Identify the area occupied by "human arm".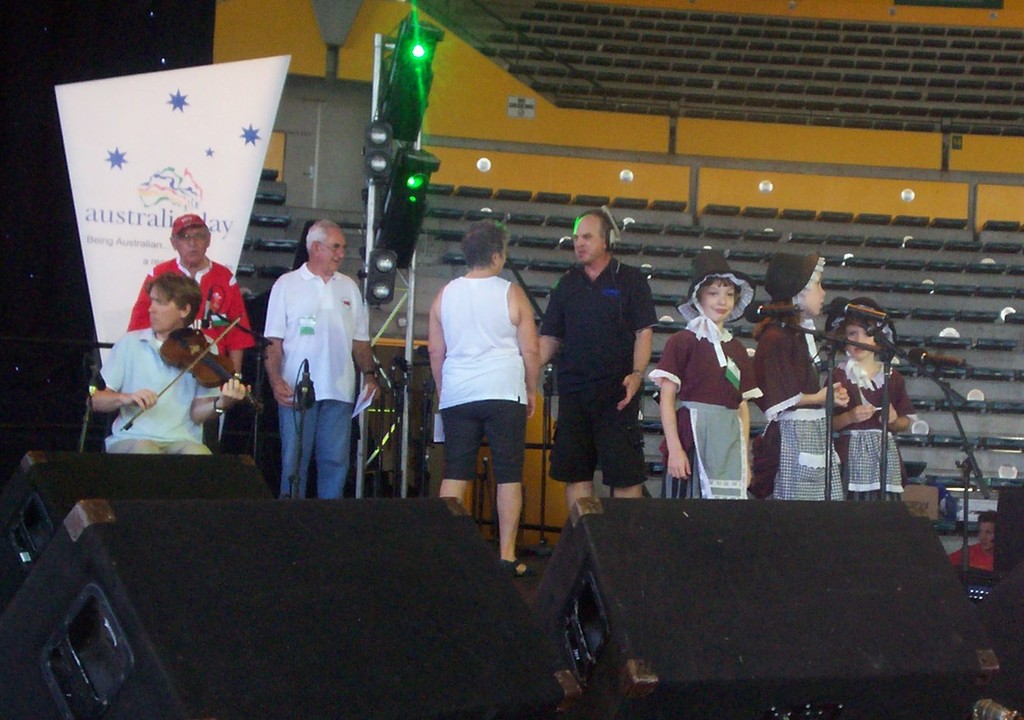
Area: Rect(737, 360, 762, 480).
